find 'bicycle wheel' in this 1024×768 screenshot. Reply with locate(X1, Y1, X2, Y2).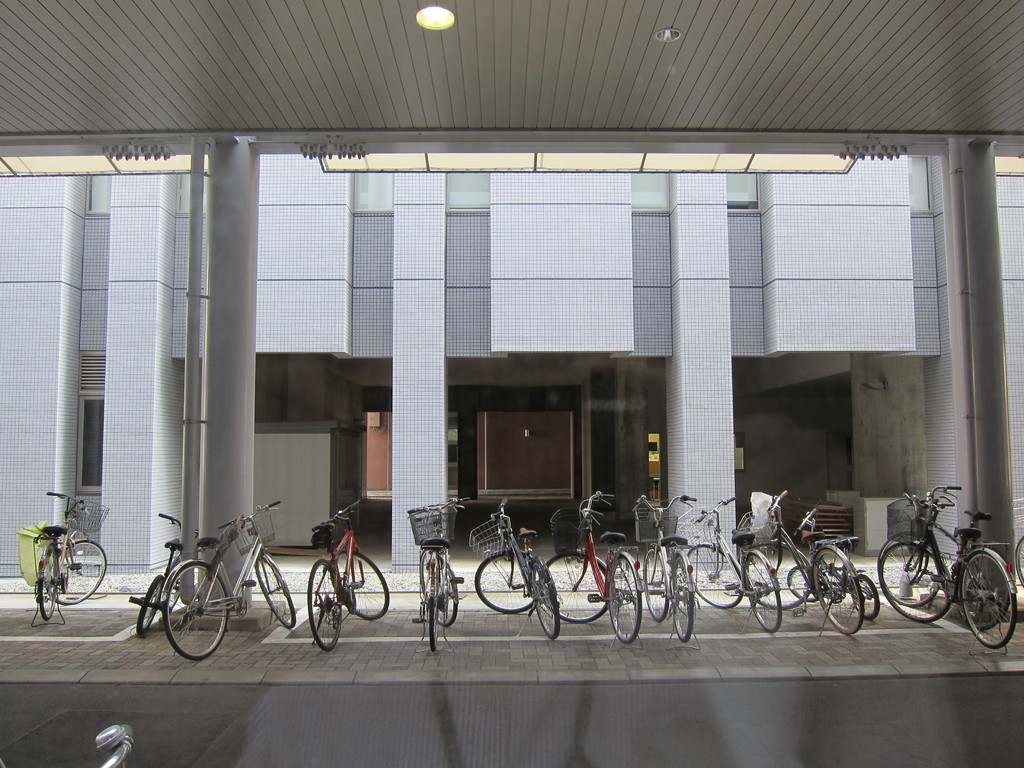
locate(419, 551, 458, 627).
